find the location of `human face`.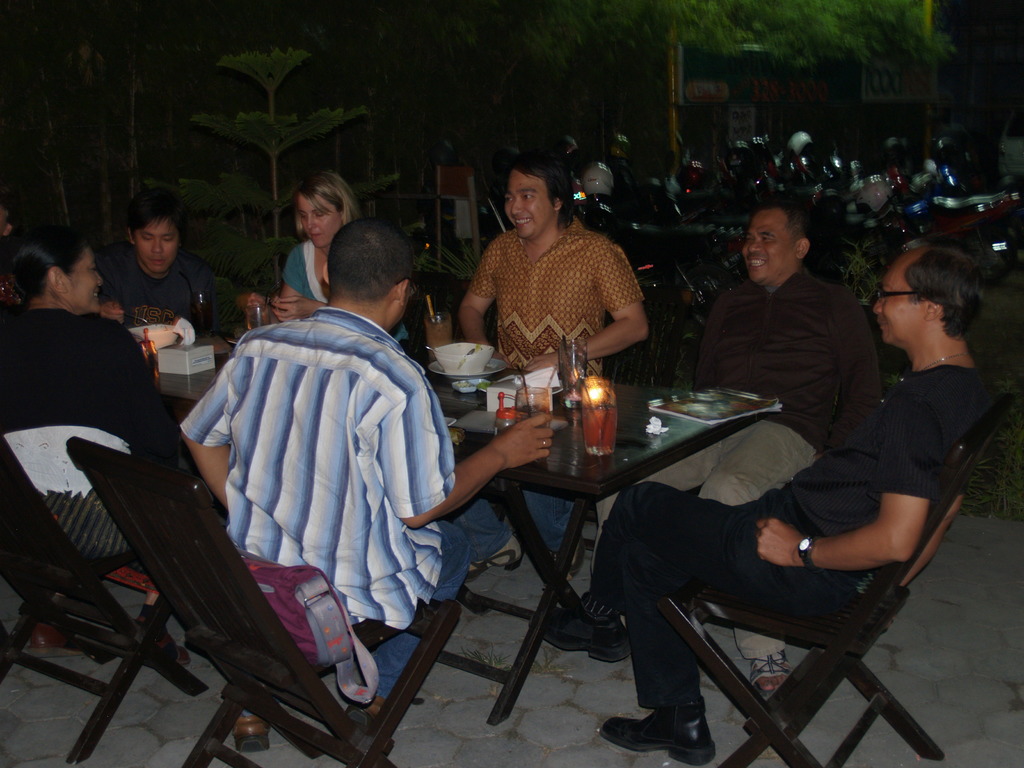
Location: [63, 245, 101, 311].
